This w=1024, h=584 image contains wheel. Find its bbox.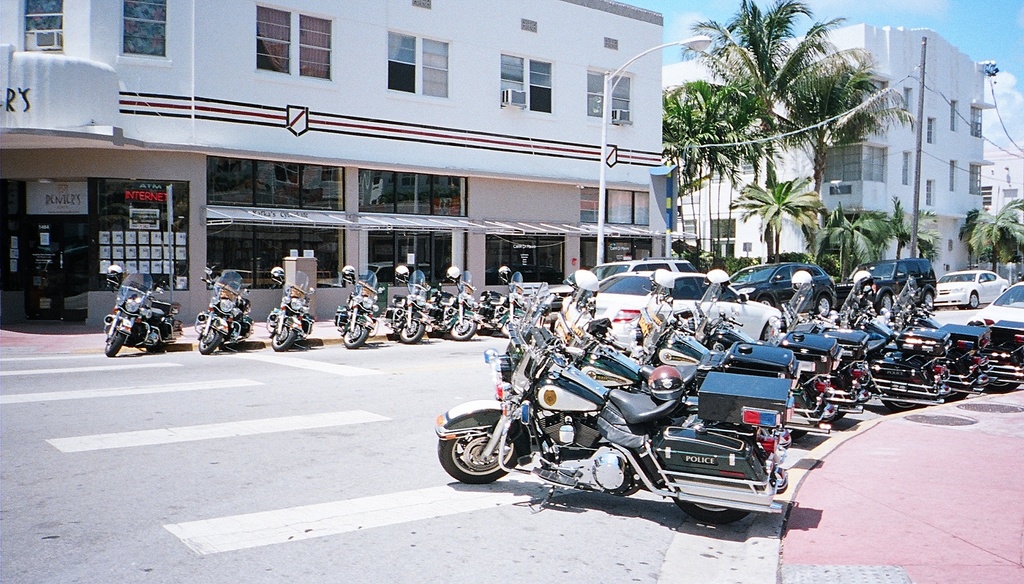
<region>105, 317, 138, 357</region>.
